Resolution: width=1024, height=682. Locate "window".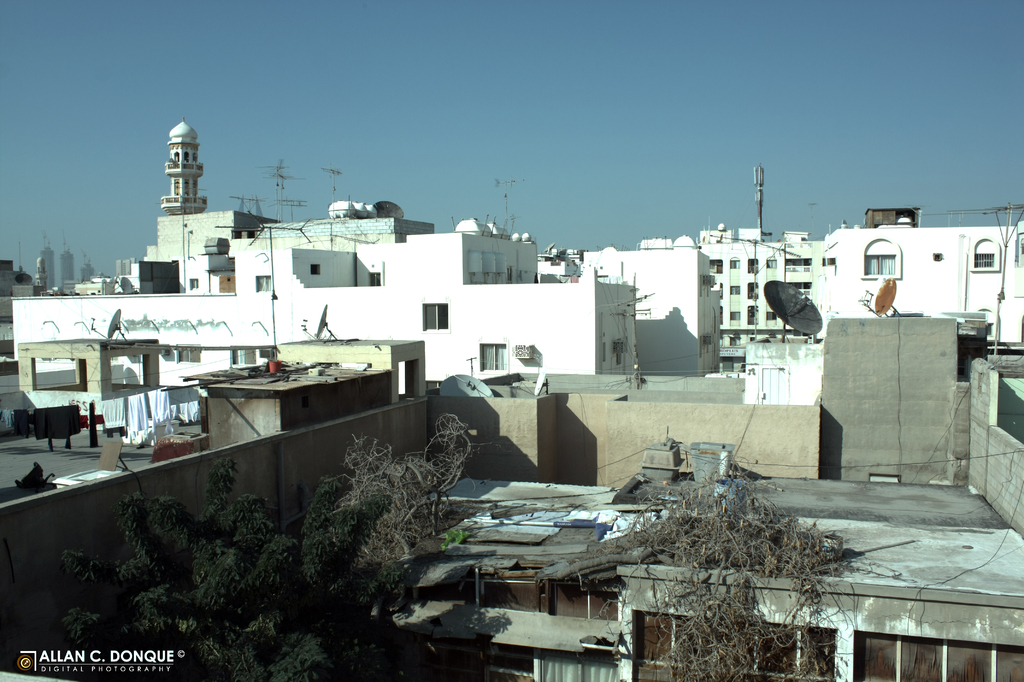
748, 259, 759, 274.
